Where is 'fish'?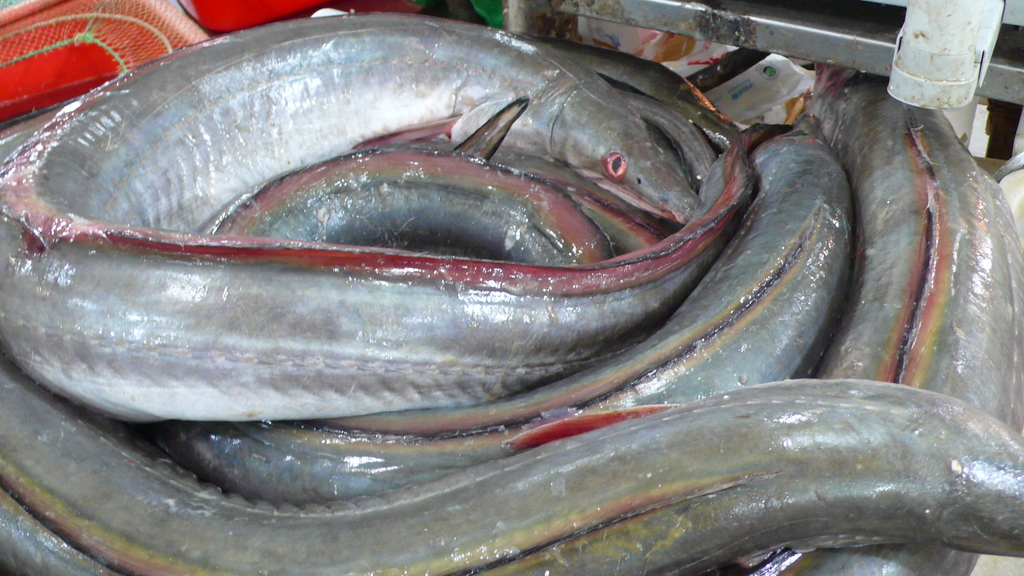
{"x1": 716, "y1": 60, "x2": 1023, "y2": 575}.
